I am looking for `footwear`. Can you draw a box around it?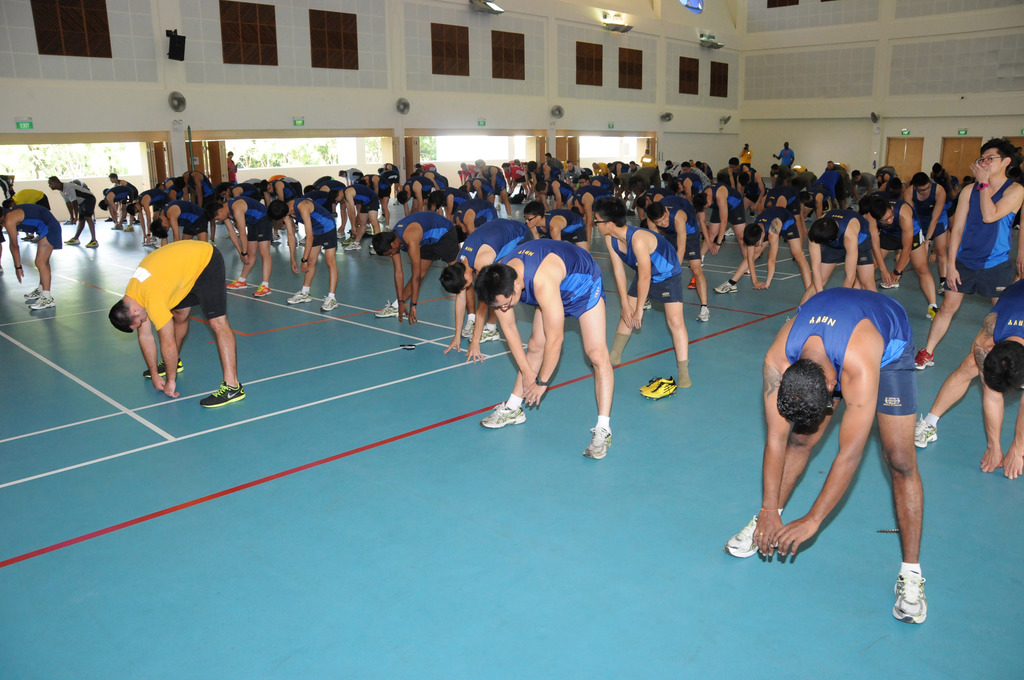
Sure, the bounding box is 144,236,157,243.
